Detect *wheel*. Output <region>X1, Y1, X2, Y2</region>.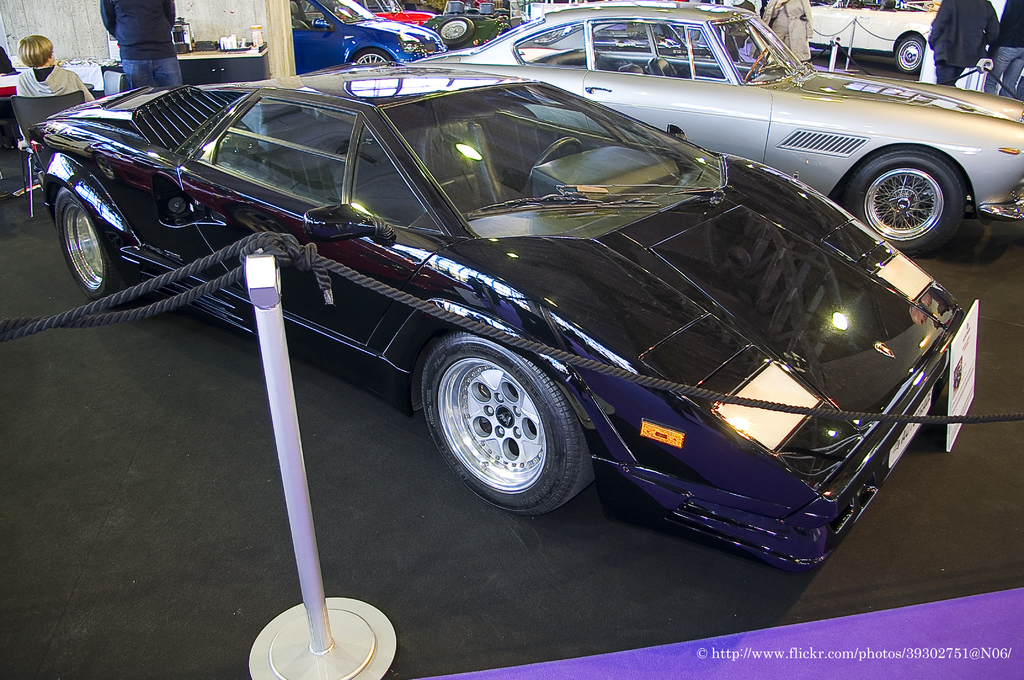
<region>422, 342, 580, 512</region>.
